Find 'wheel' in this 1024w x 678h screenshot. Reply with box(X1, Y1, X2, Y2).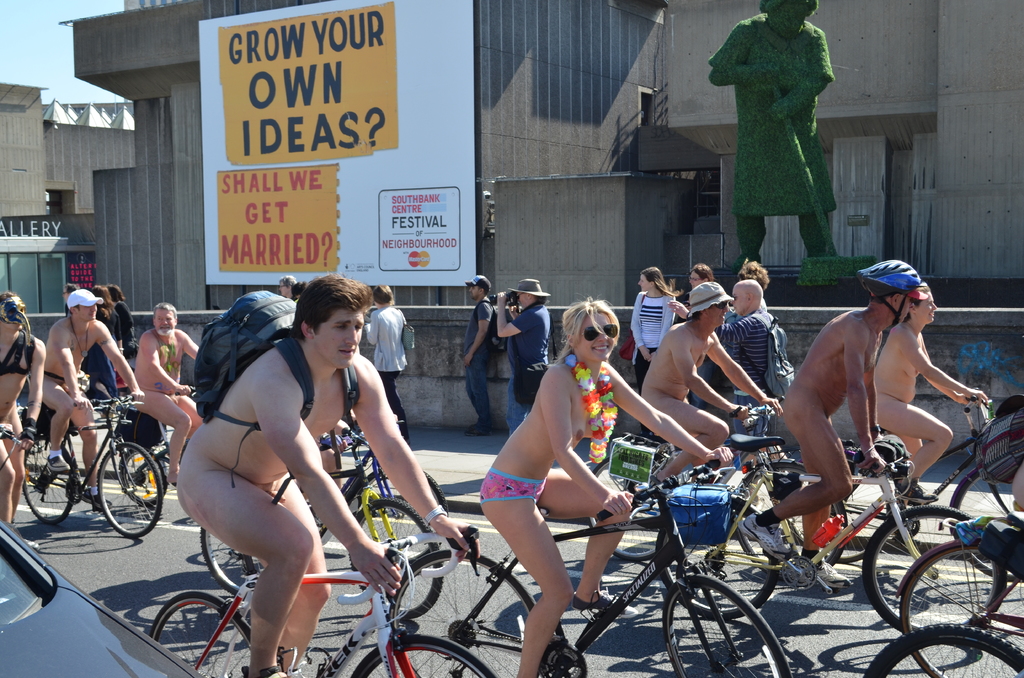
box(657, 495, 781, 624).
